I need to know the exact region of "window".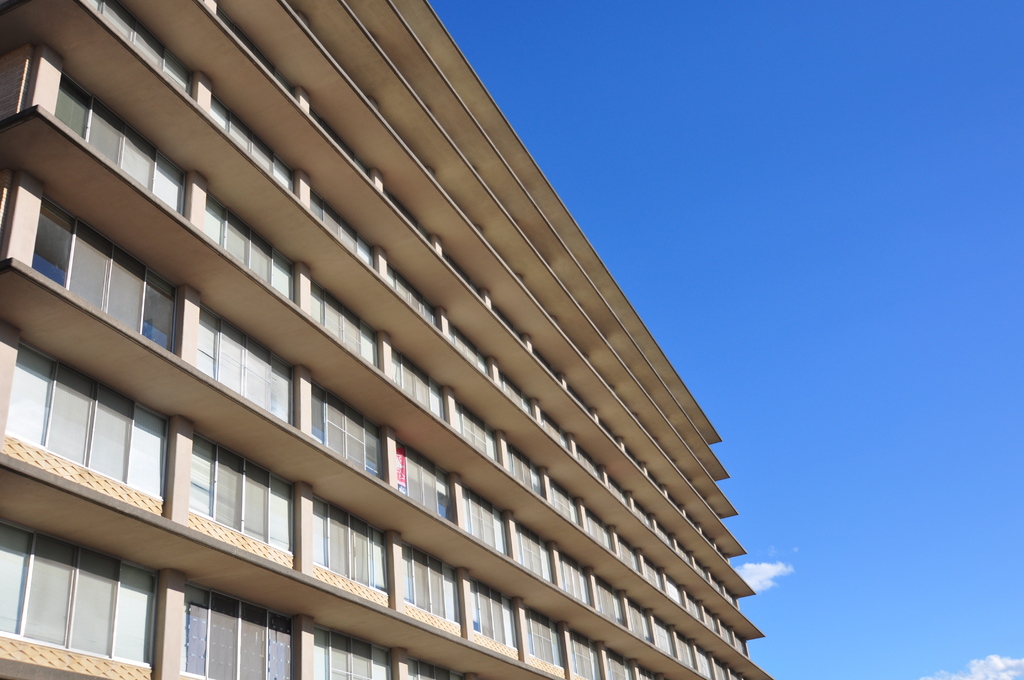
Region: <bbox>462, 486, 518, 562</bbox>.
